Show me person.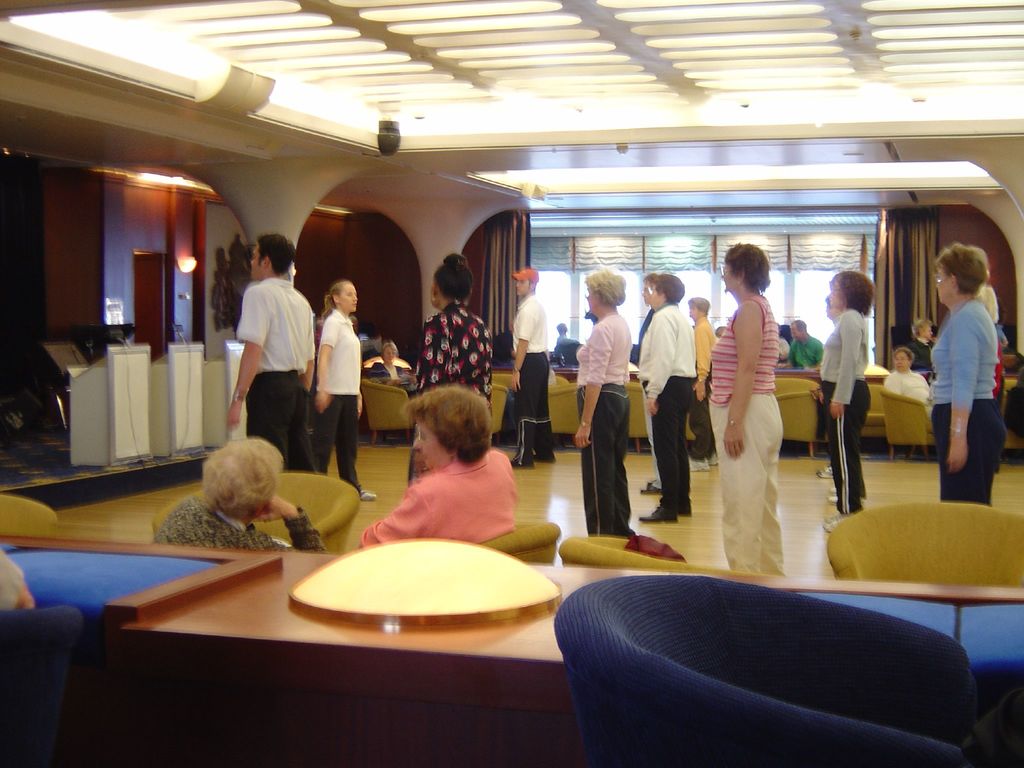
person is here: box=[554, 323, 575, 352].
